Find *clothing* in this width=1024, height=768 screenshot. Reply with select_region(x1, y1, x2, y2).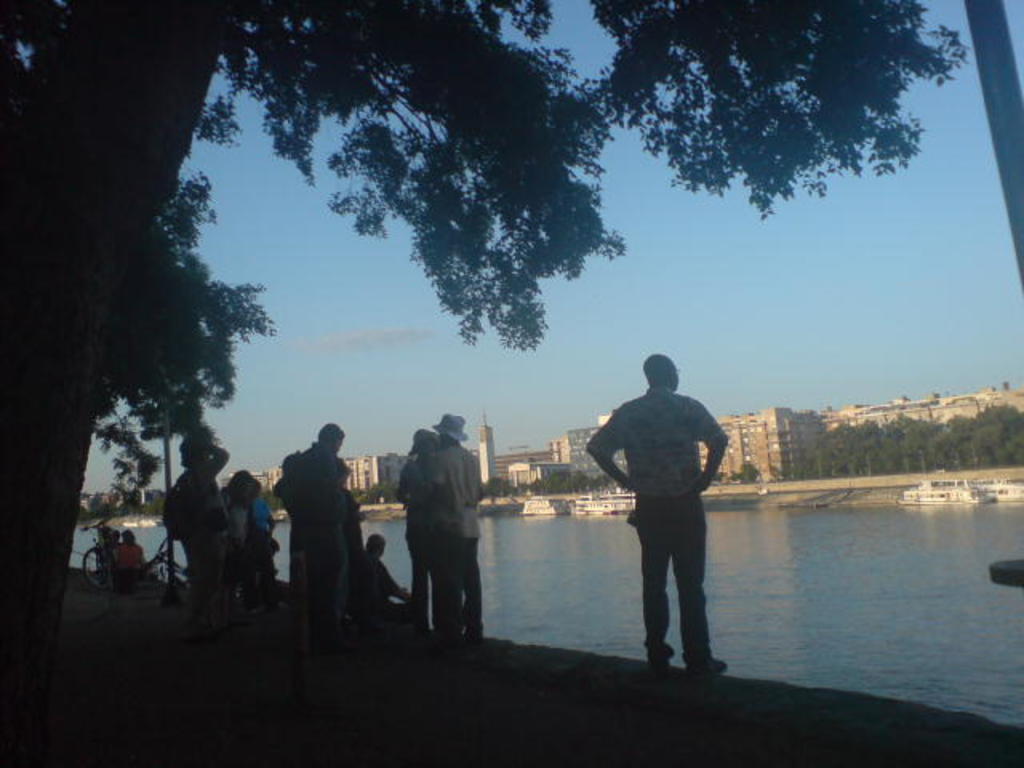
select_region(368, 555, 395, 587).
